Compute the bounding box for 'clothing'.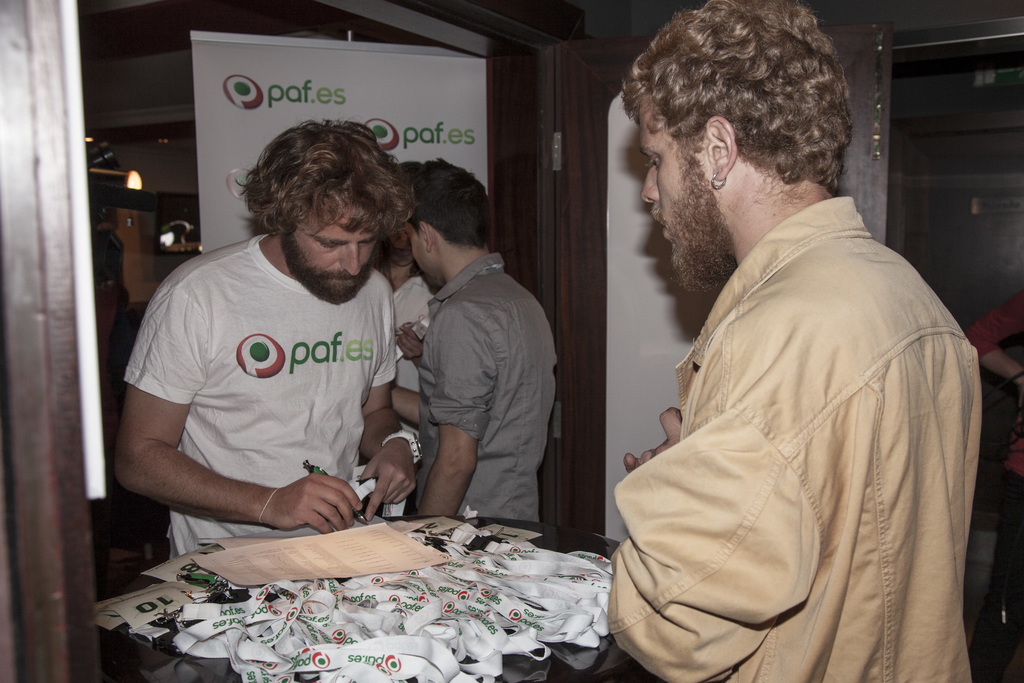
[583,157,995,678].
